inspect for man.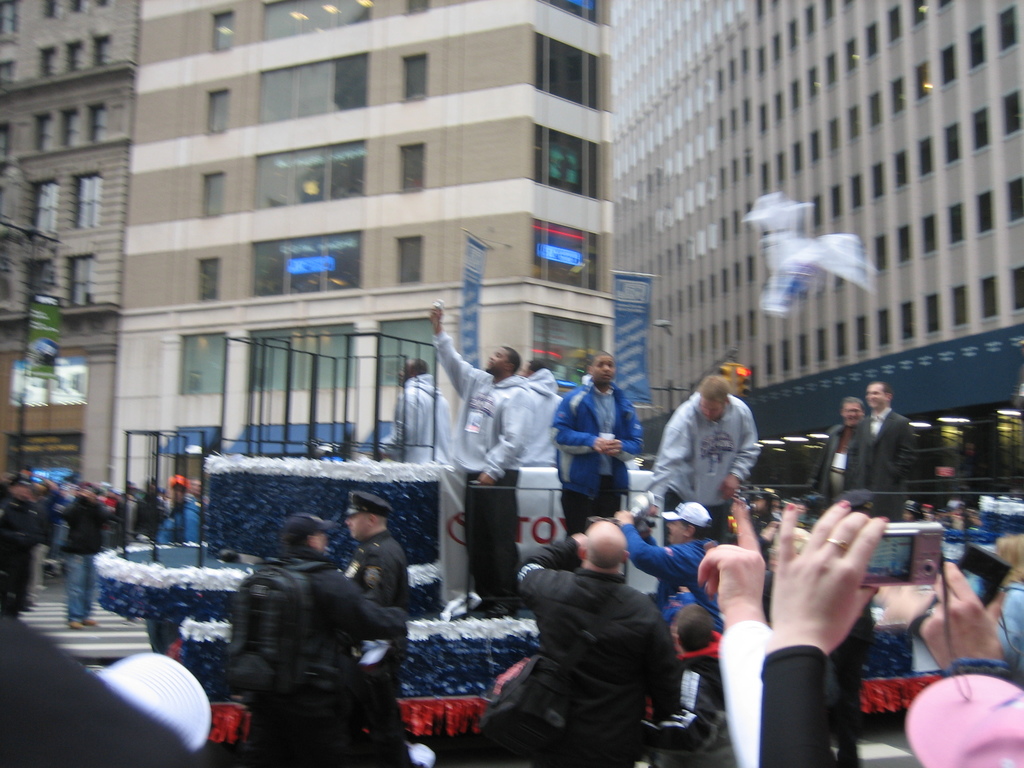
Inspection: 615, 504, 730, 636.
